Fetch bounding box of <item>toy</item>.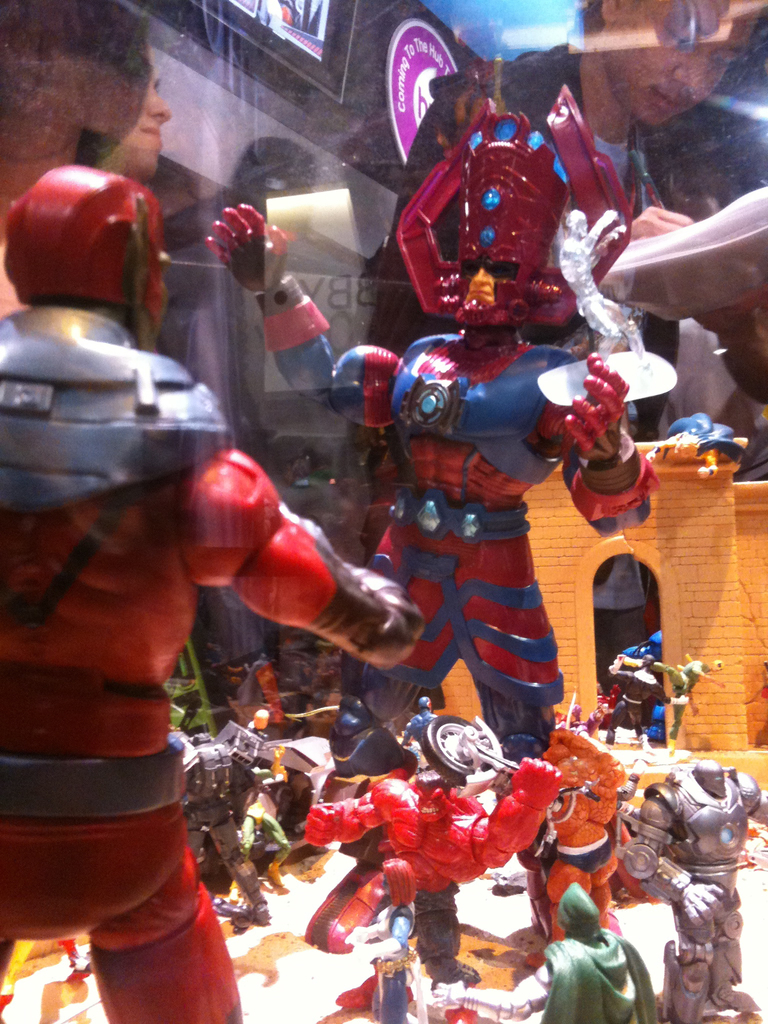
Bbox: 202 98 674 773.
